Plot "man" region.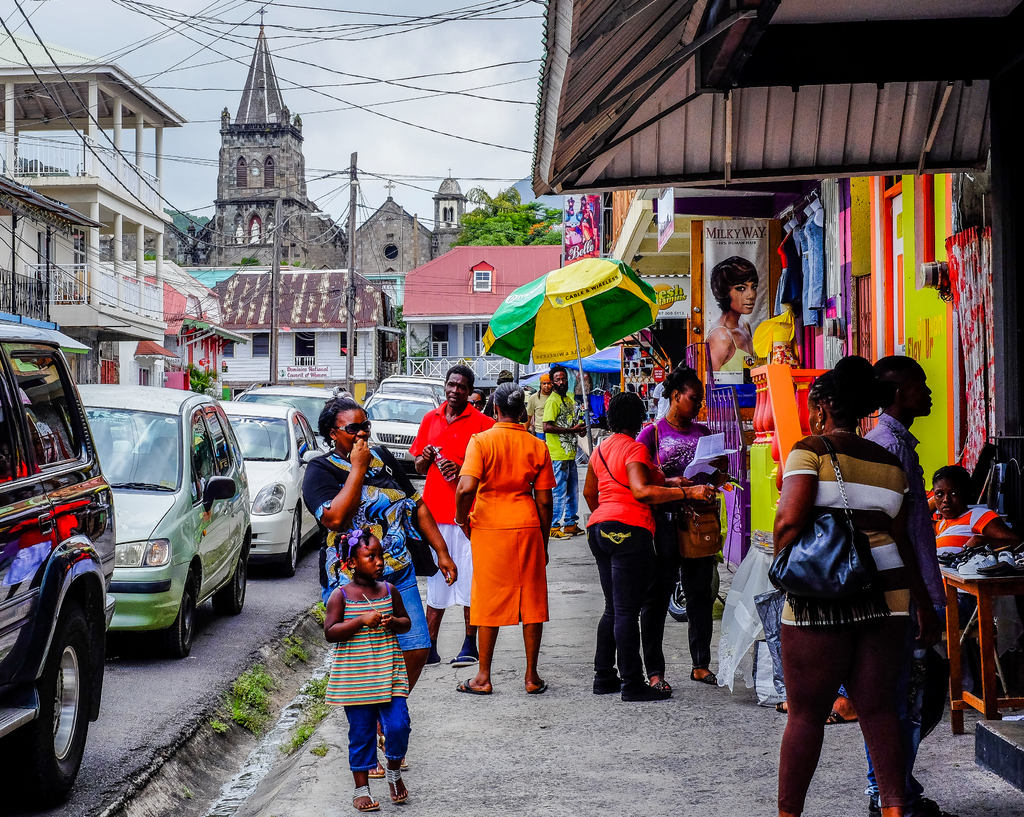
Plotted at bbox=(813, 468, 1016, 736).
